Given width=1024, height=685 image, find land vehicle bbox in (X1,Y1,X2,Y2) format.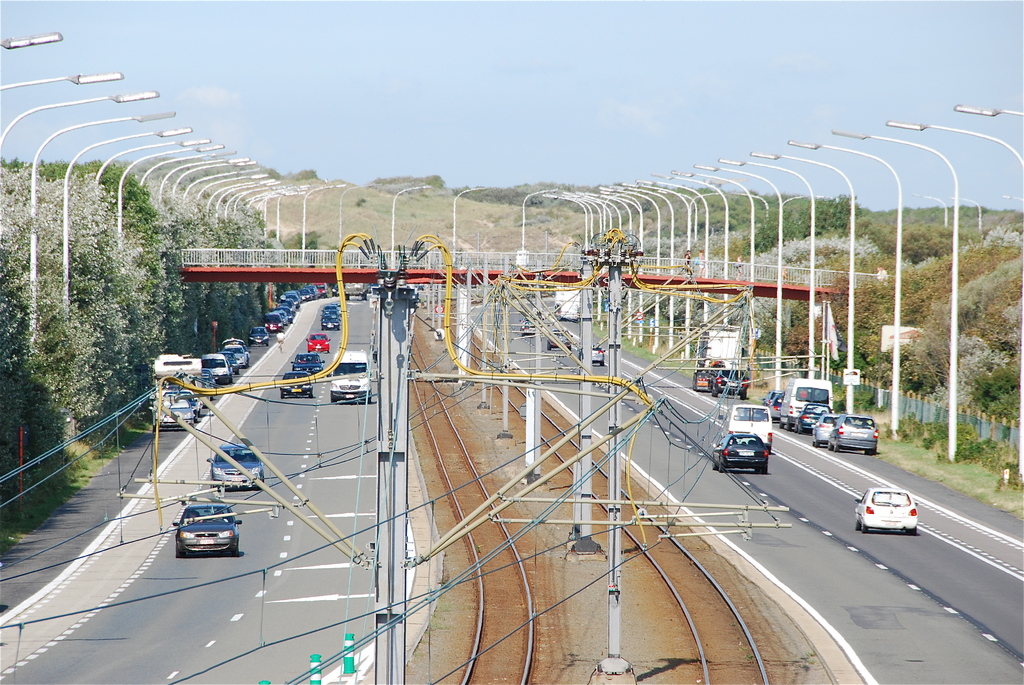
(303,284,319,298).
